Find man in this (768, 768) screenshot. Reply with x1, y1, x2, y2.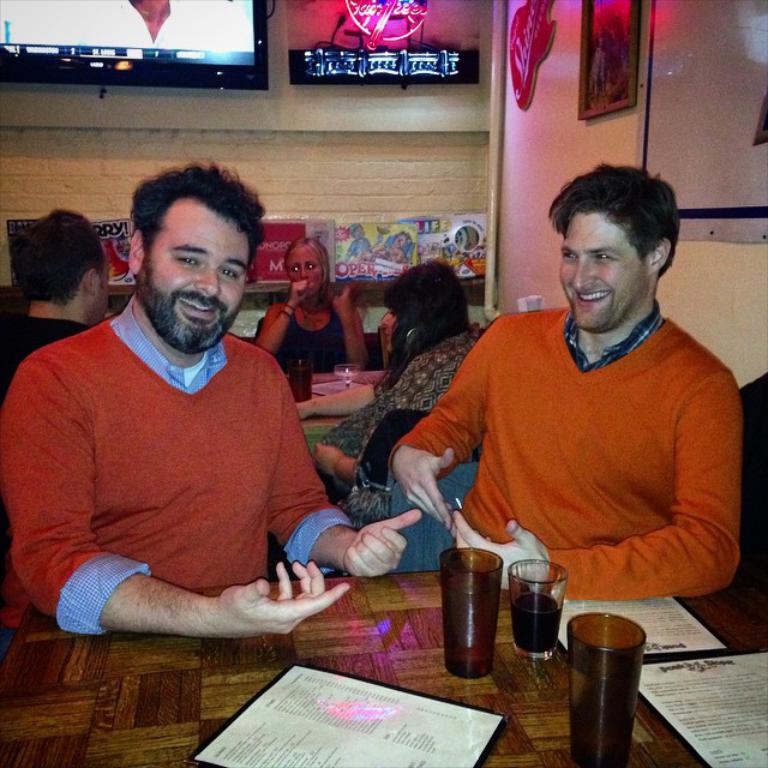
383, 163, 755, 643.
